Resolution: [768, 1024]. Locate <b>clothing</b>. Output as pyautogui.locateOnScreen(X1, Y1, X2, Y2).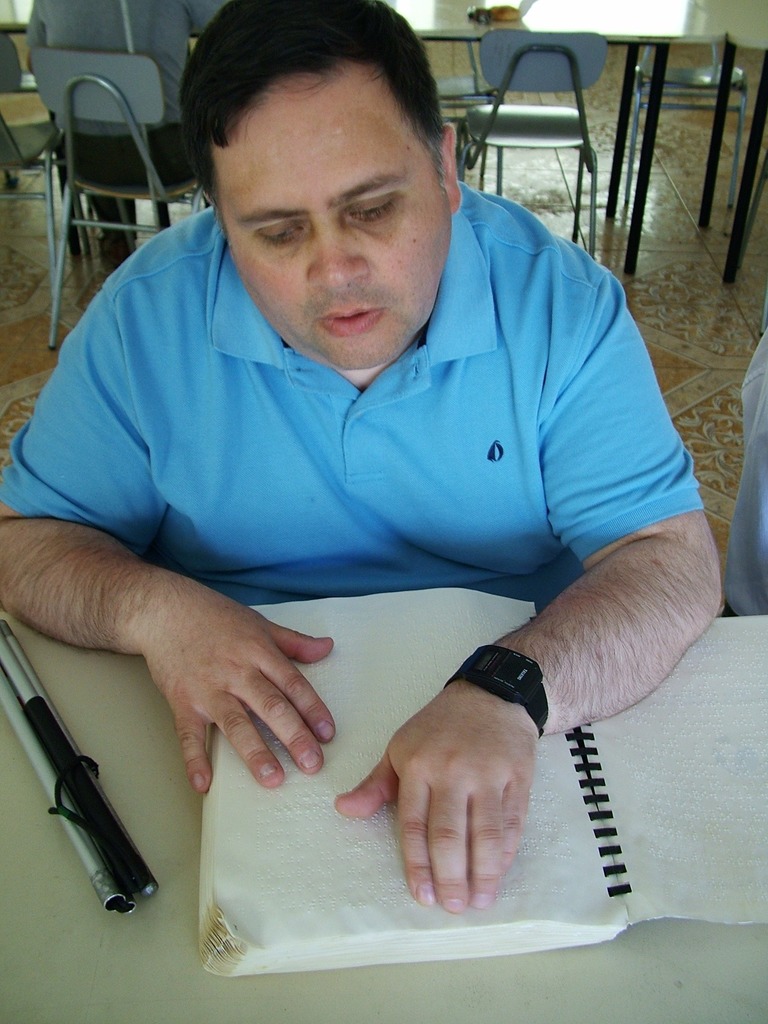
pyautogui.locateOnScreen(38, 118, 726, 926).
